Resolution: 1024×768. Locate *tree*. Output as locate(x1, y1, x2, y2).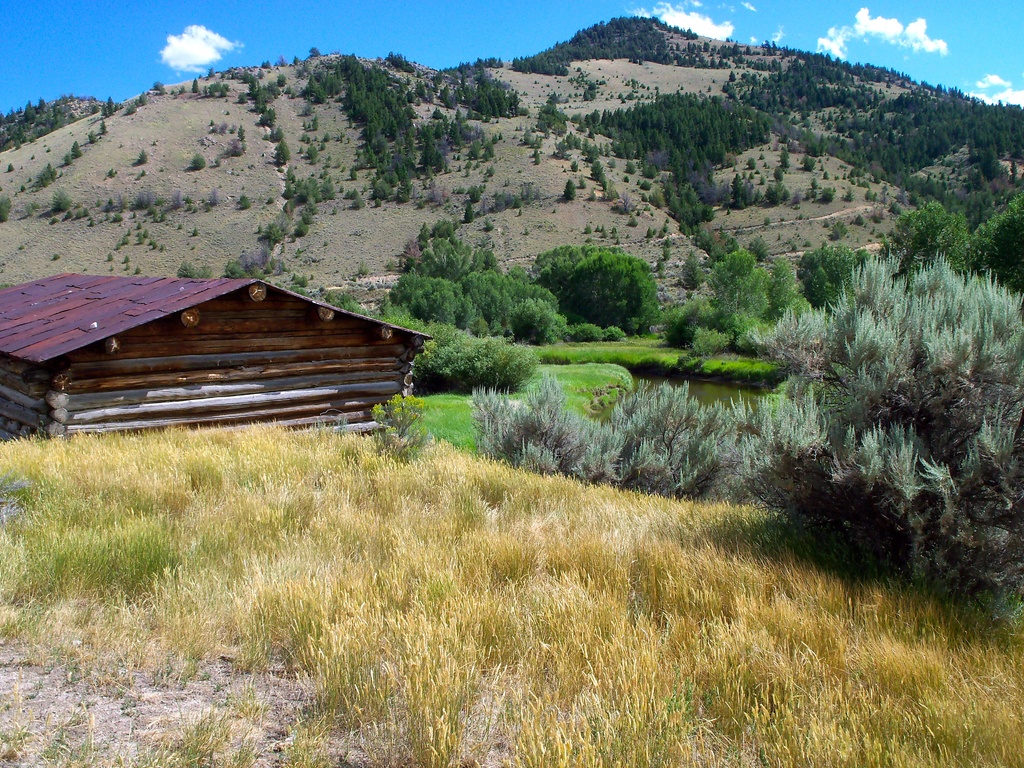
locate(321, 134, 330, 143).
